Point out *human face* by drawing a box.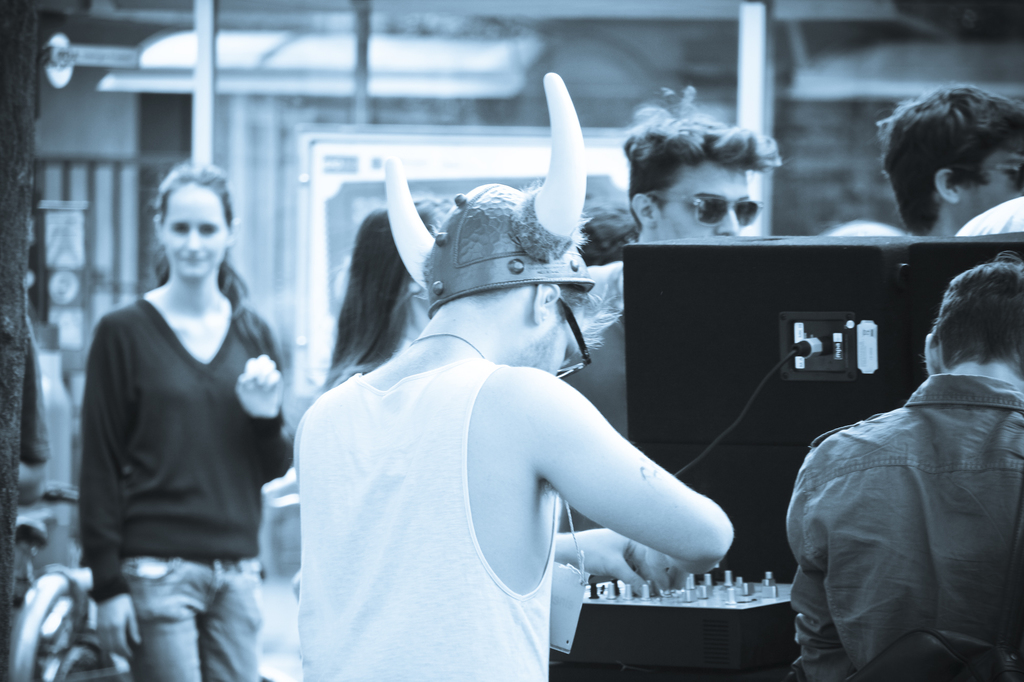
bbox(527, 309, 586, 372).
